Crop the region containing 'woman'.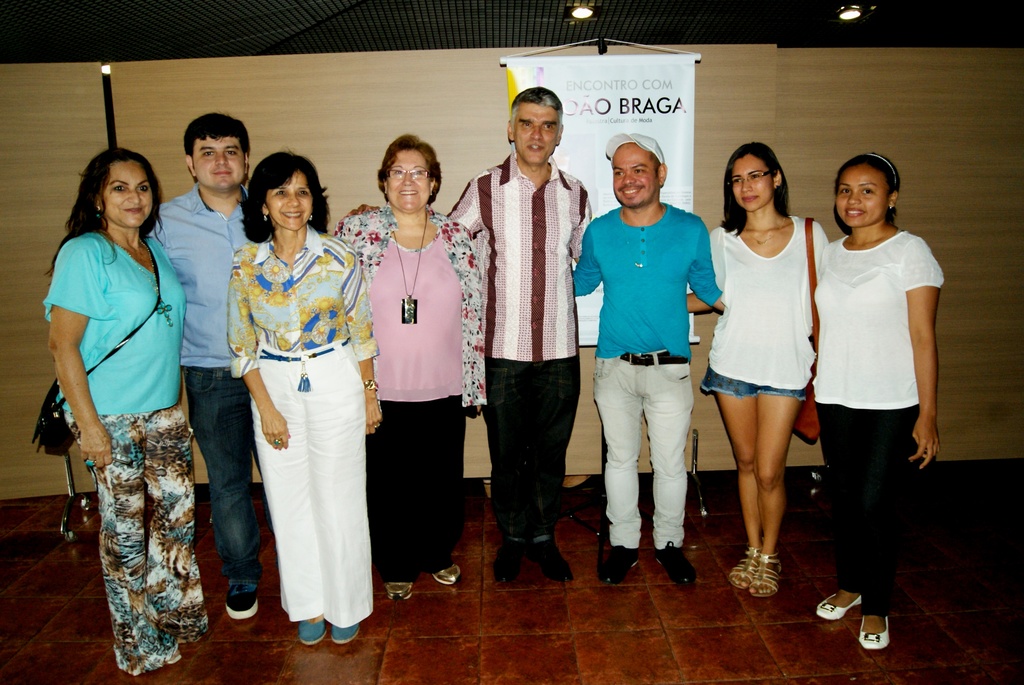
Crop region: 215 139 365 651.
